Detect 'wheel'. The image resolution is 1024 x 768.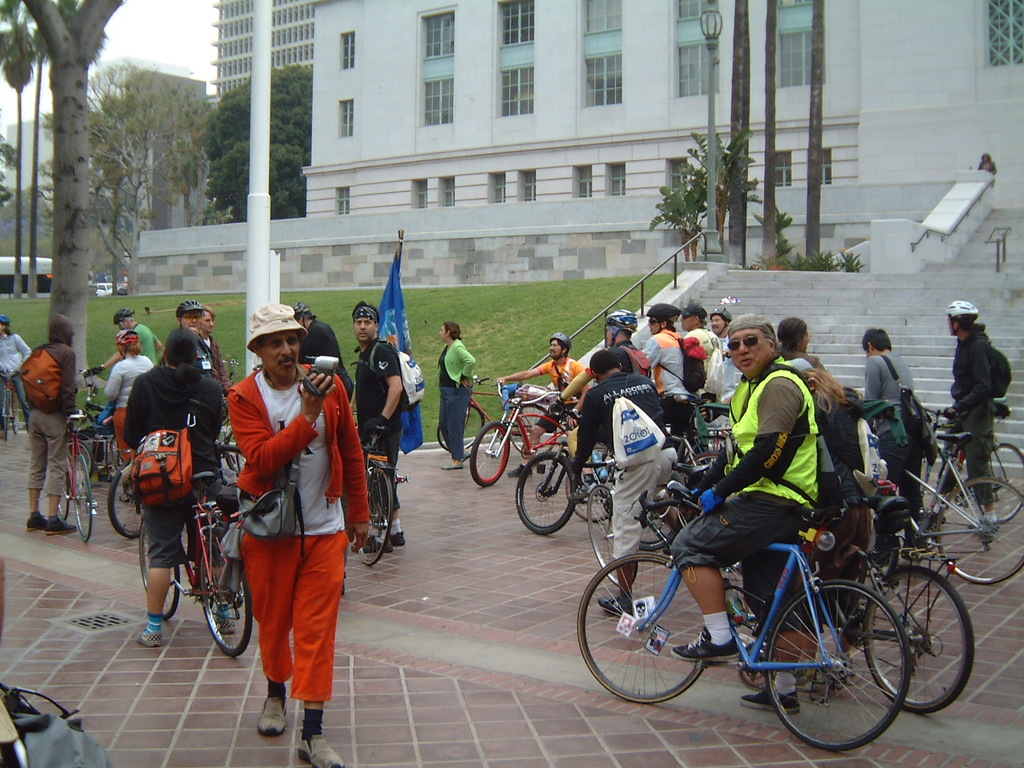
[508,403,561,451].
